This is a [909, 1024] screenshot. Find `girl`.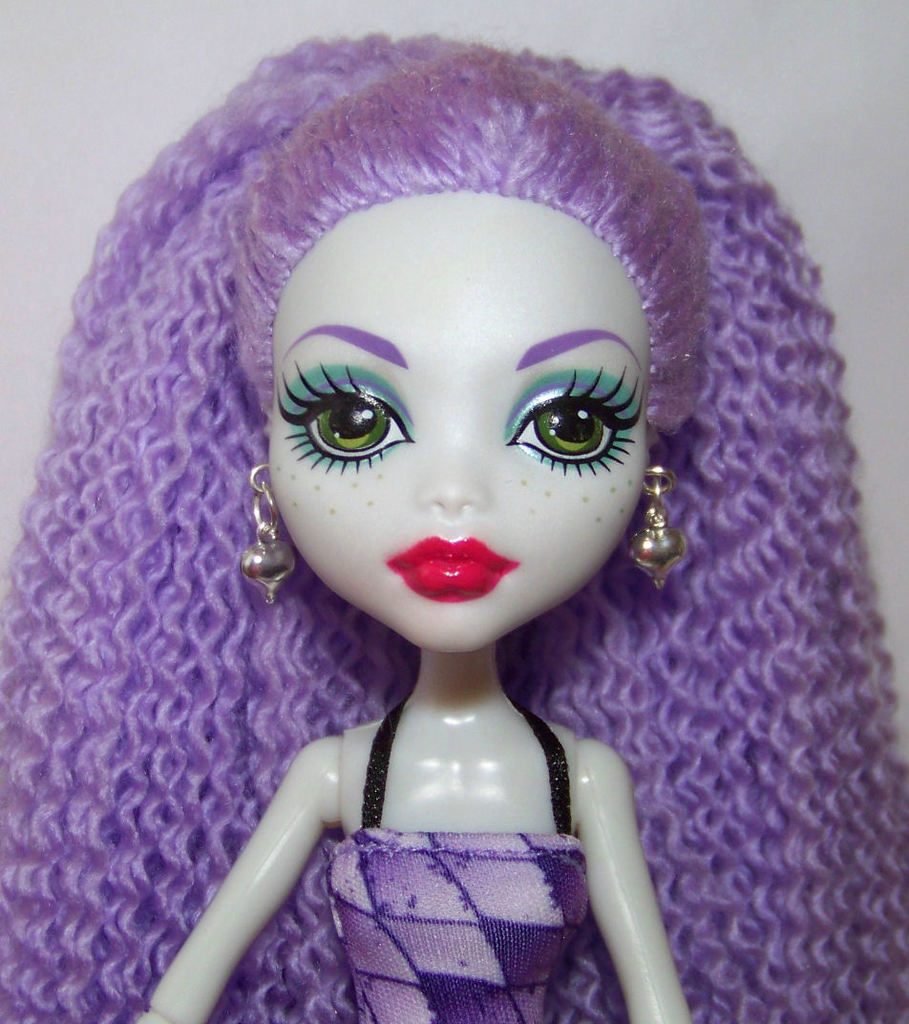
Bounding box: l=0, t=39, r=908, b=1023.
